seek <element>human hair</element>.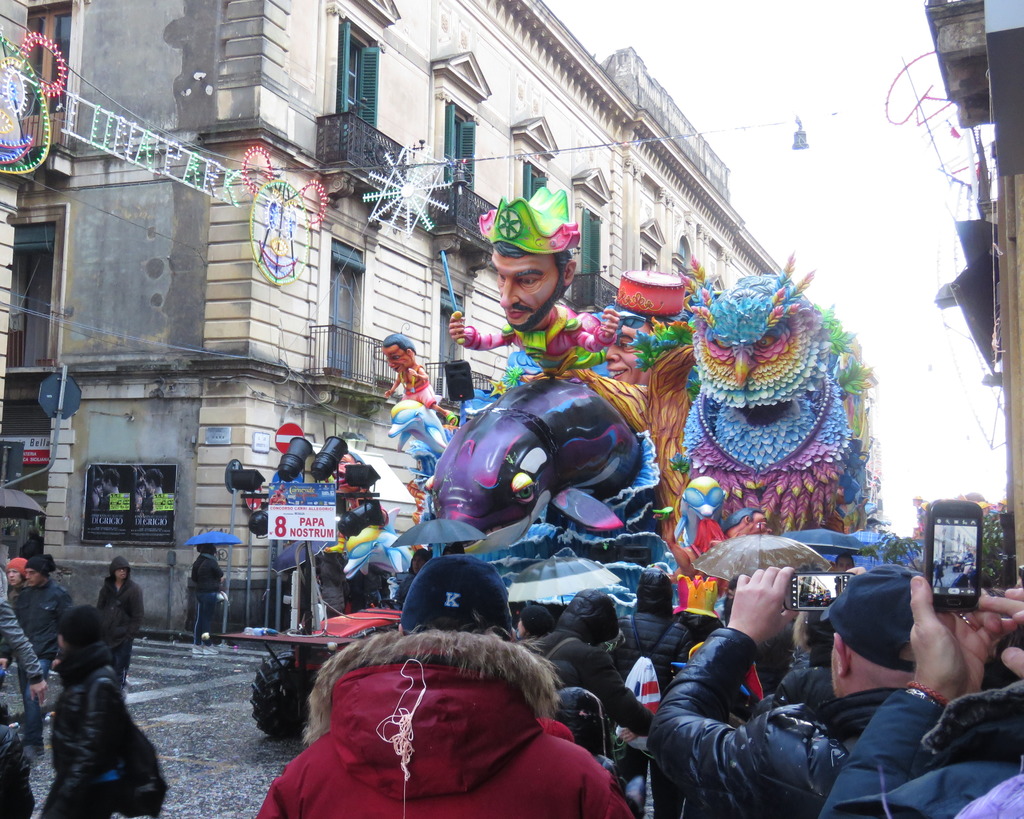
x1=495 y1=243 x2=569 y2=260.
